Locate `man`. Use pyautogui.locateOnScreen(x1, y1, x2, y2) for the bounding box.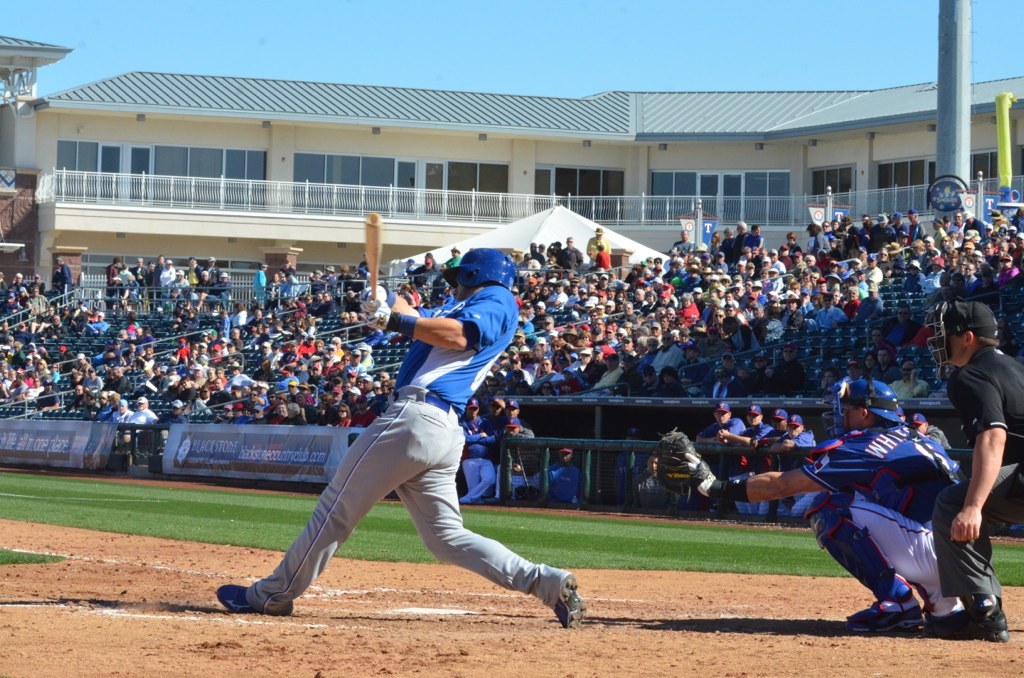
pyautogui.locateOnScreen(130, 330, 153, 342).
